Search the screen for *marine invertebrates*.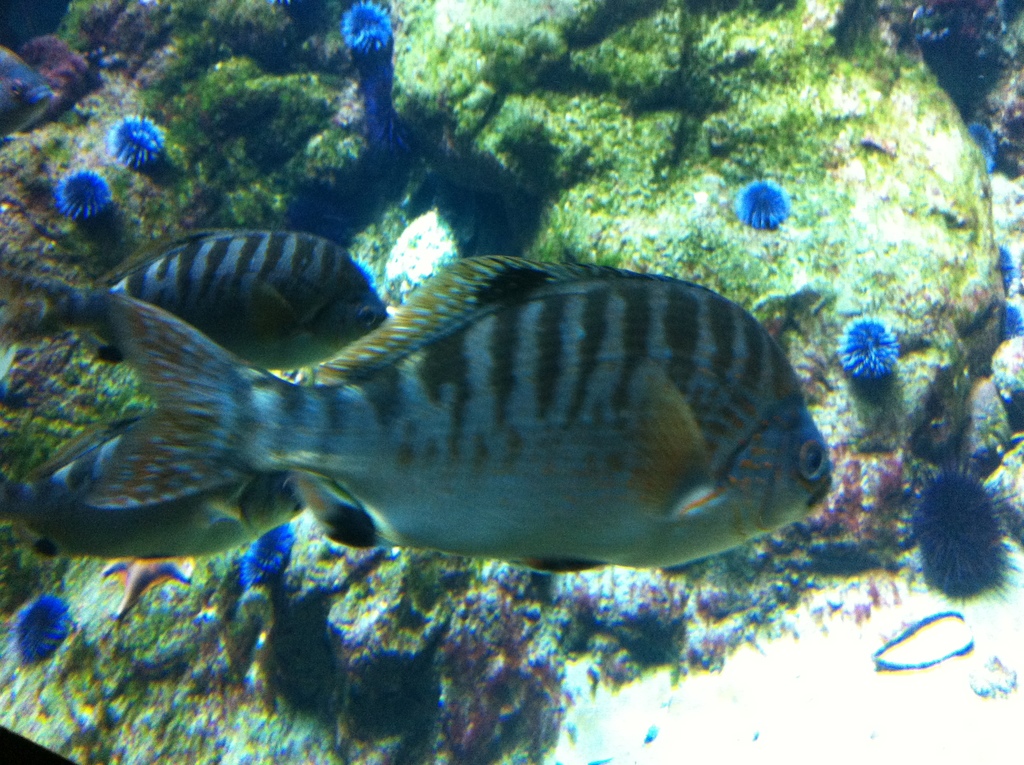
Found at BBox(1006, 299, 1023, 350).
